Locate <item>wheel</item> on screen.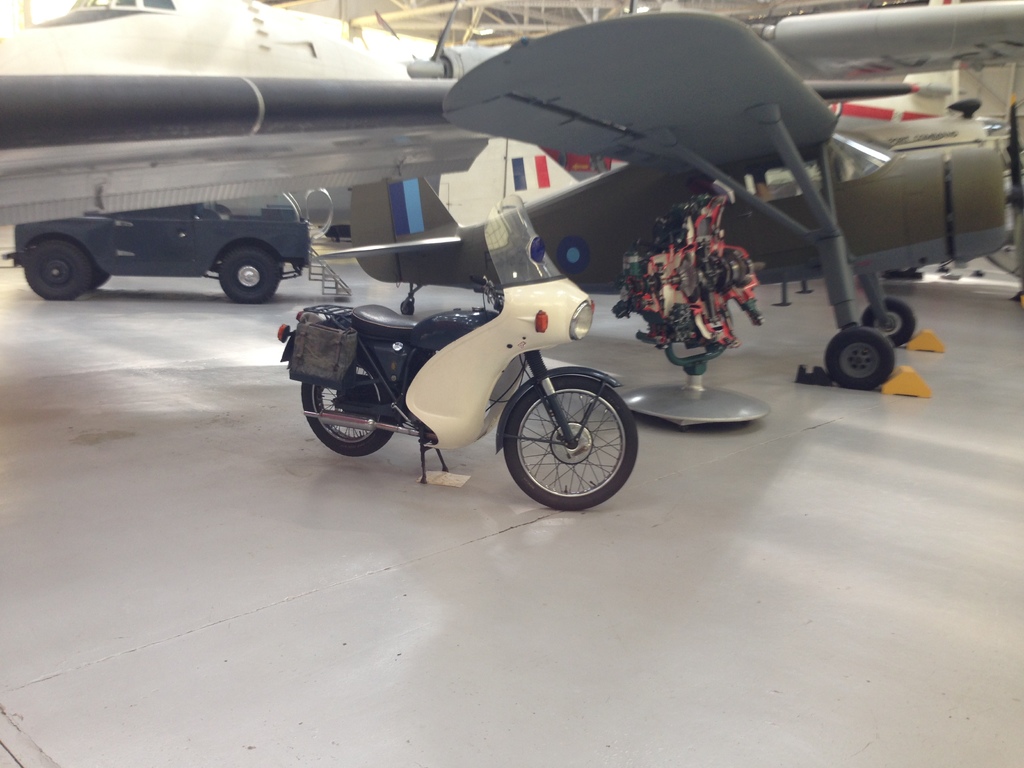
On screen at bbox=(223, 241, 278, 307).
